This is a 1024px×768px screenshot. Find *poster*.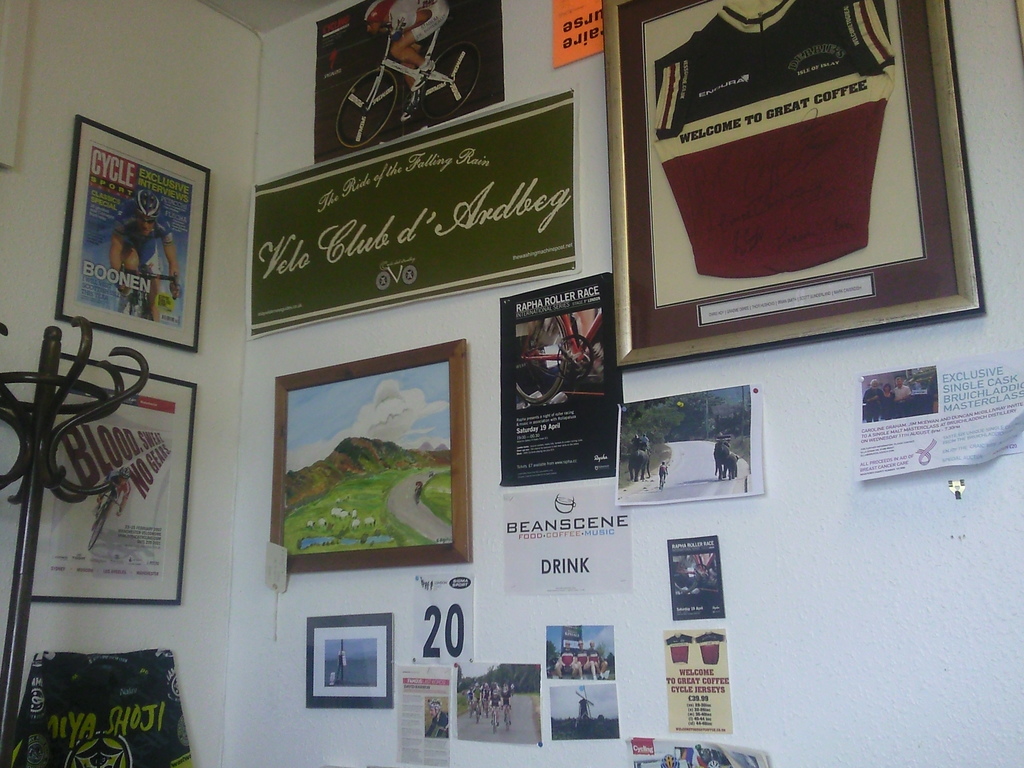
Bounding box: {"left": 855, "top": 351, "right": 1023, "bottom": 481}.
